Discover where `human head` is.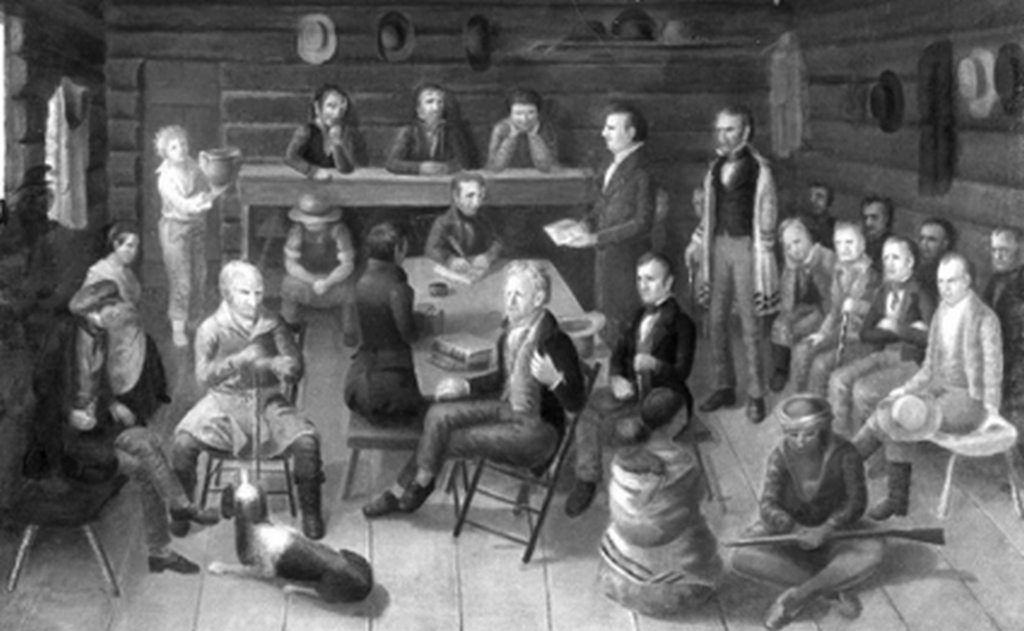
Discovered at bbox=(154, 122, 189, 164).
